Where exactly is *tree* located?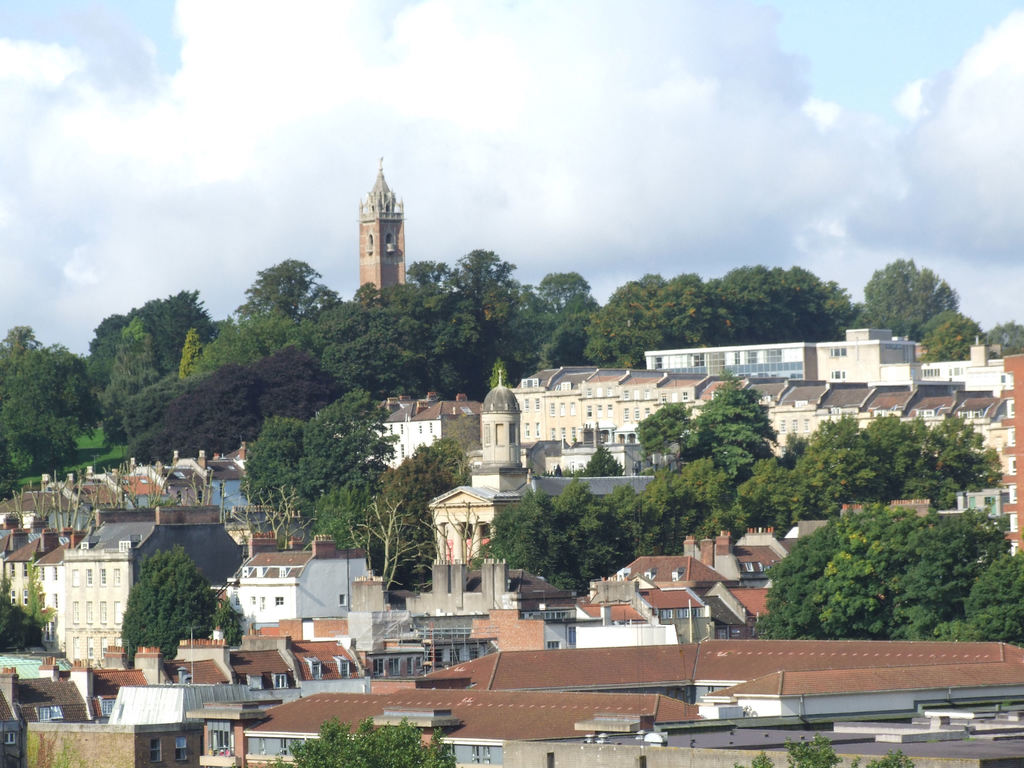
Its bounding box is BBox(277, 716, 458, 767).
